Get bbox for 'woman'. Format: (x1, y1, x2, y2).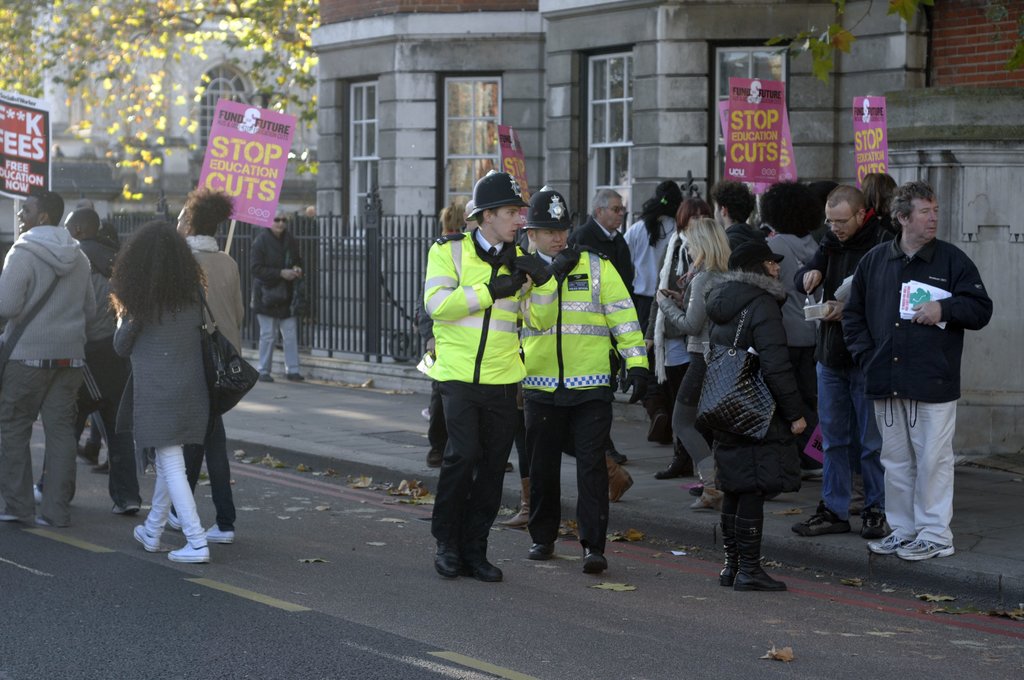
(650, 216, 732, 512).
